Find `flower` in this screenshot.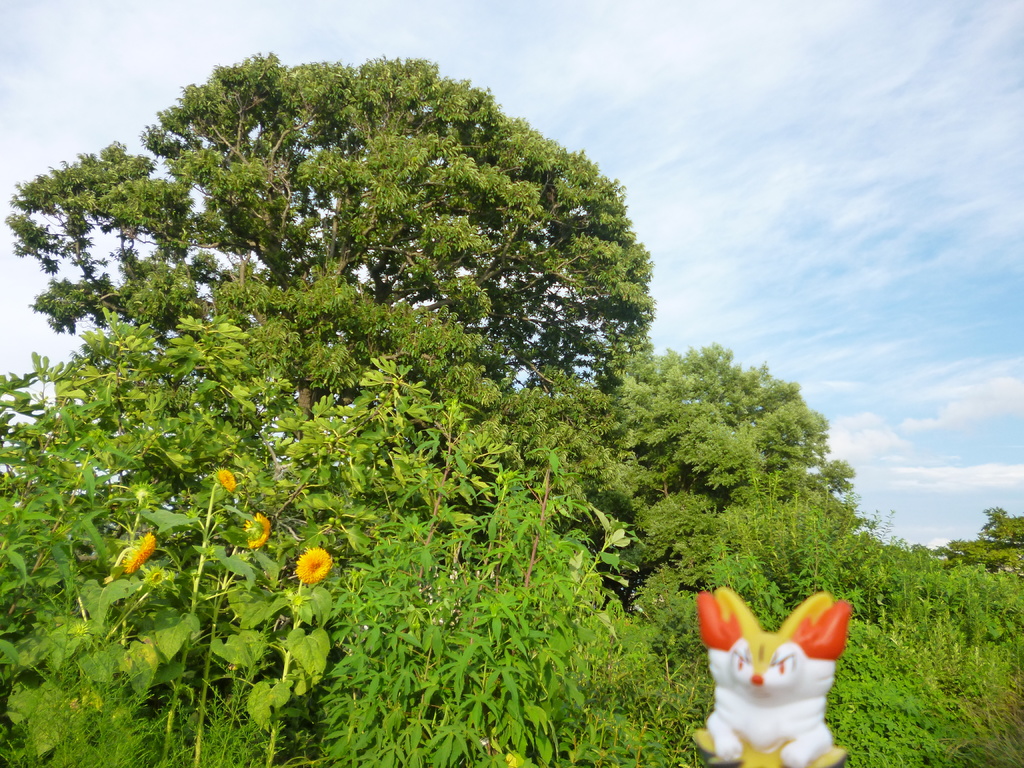
The bounding box for `flower` is (left=245, top=511, right=270, bottom=548).
